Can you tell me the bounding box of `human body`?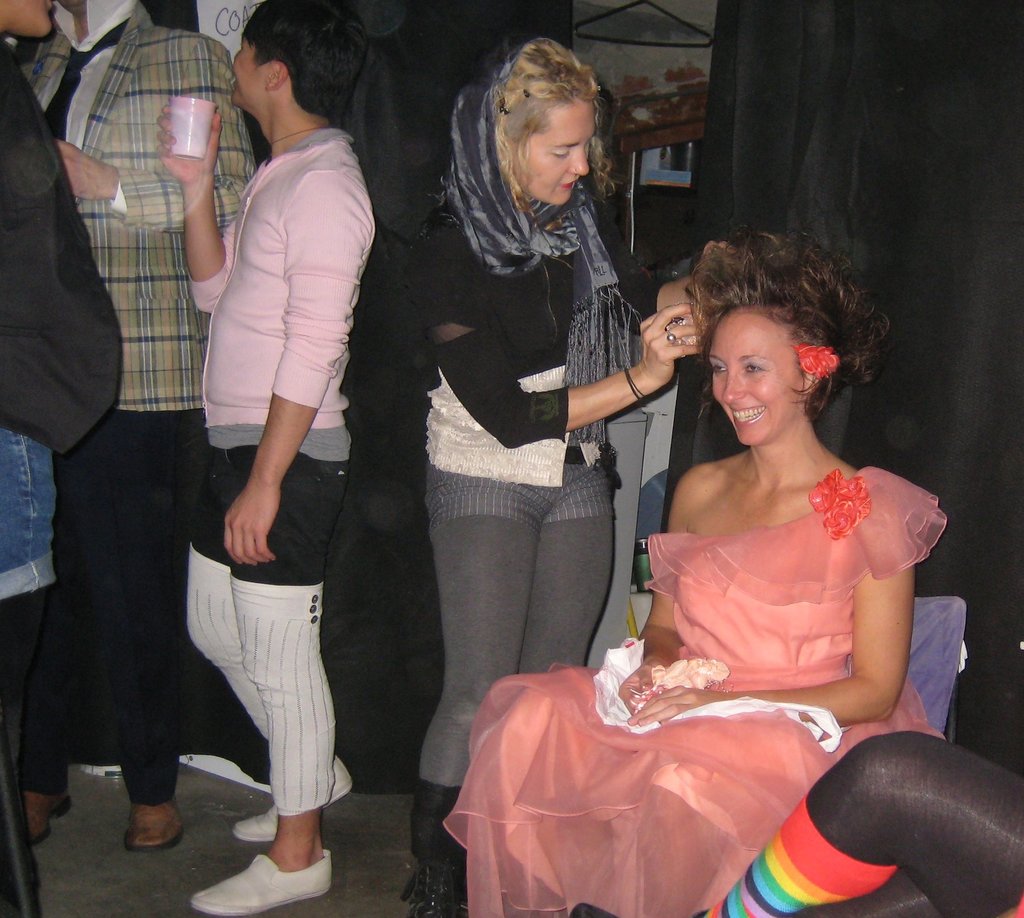
{"left": 406, "top": 176, "right": 705, "bottom": 917}.
